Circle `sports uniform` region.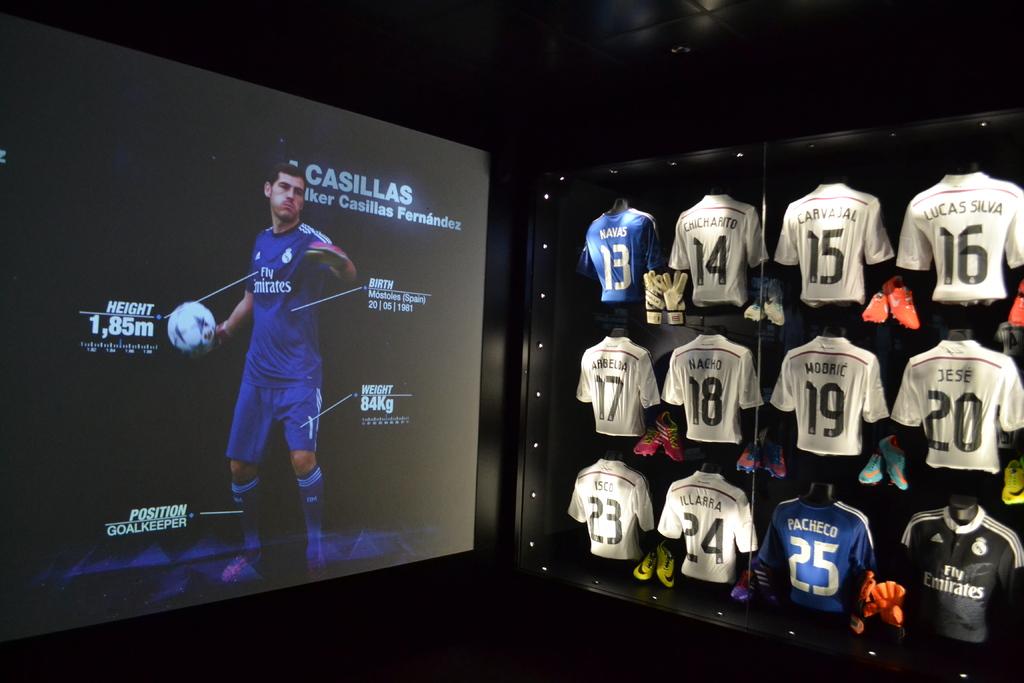
Region: left=772, top=332, right=892, bottom=468.
